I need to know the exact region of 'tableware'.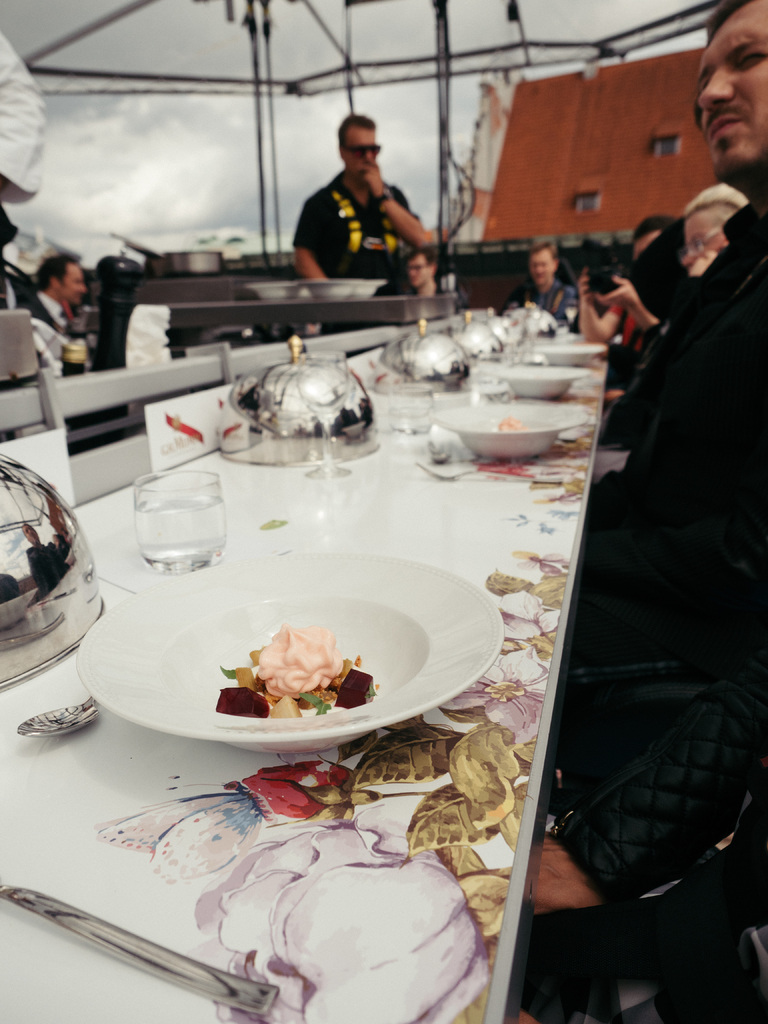
Region: rect(383, 314, 474, 387).
